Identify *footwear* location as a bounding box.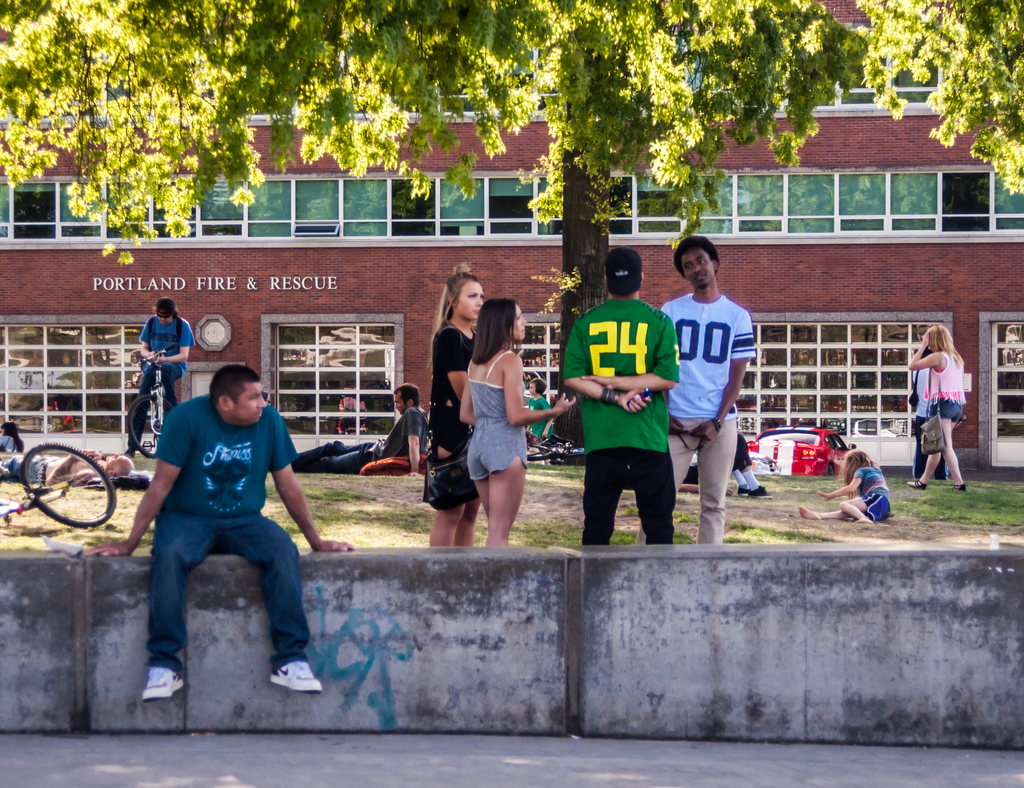
x1=120 y1=444 x2=138 y2=461.
